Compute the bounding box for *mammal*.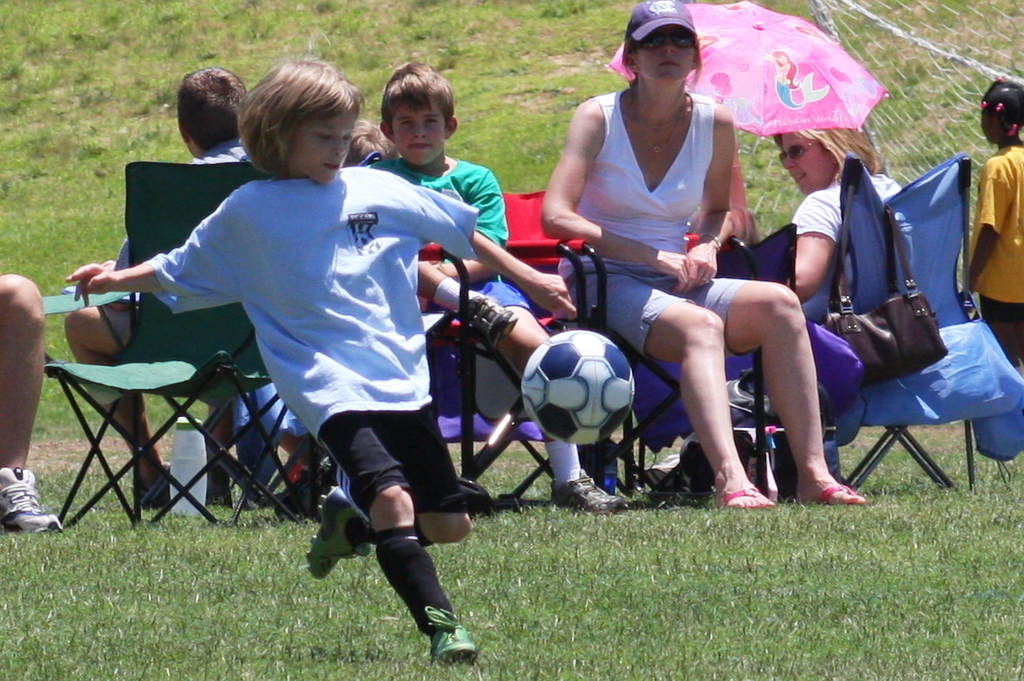
964, 76, 1023, 364.
